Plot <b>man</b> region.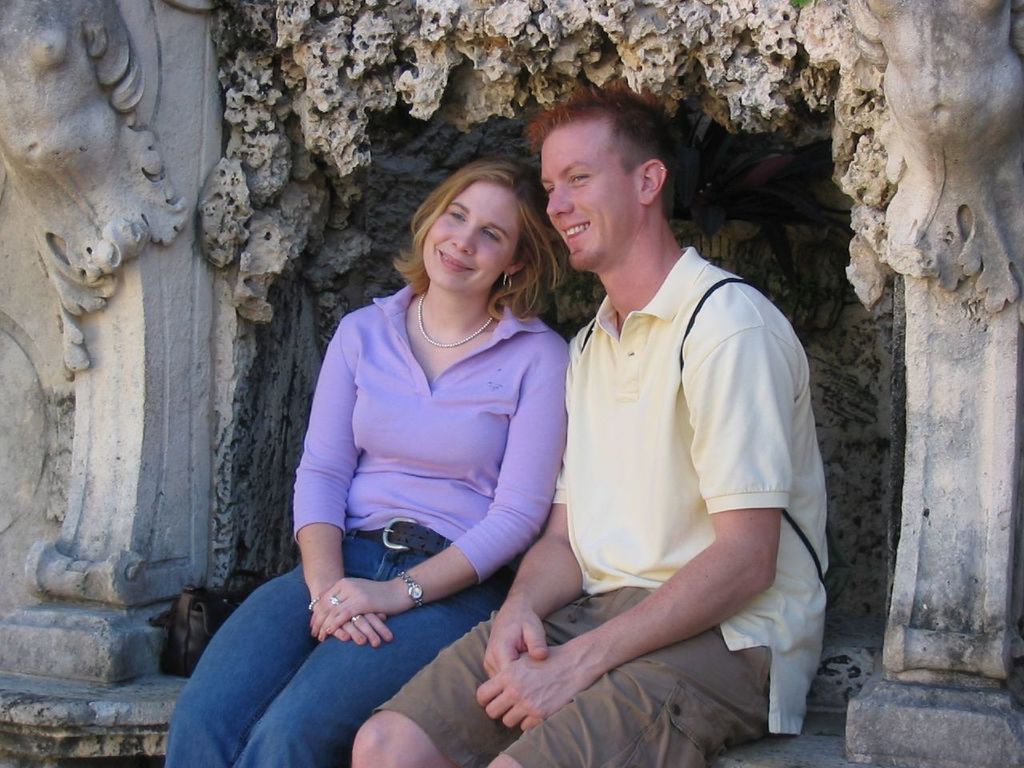
Plotted at 346, 81, 826, 767.
